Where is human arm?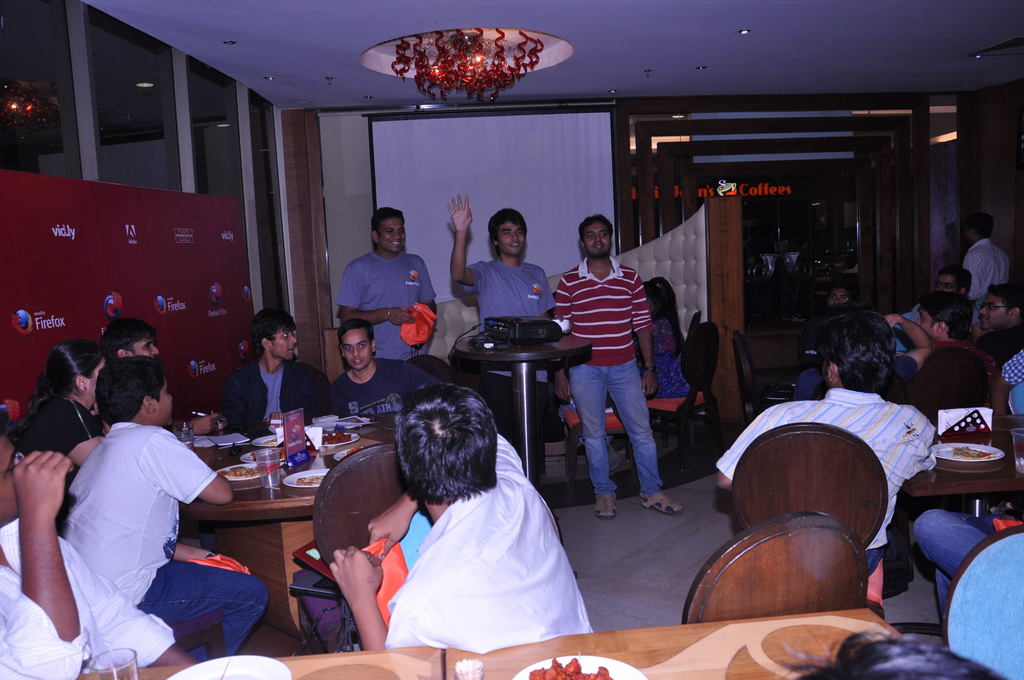
locate(171, 544, 216, 563).
